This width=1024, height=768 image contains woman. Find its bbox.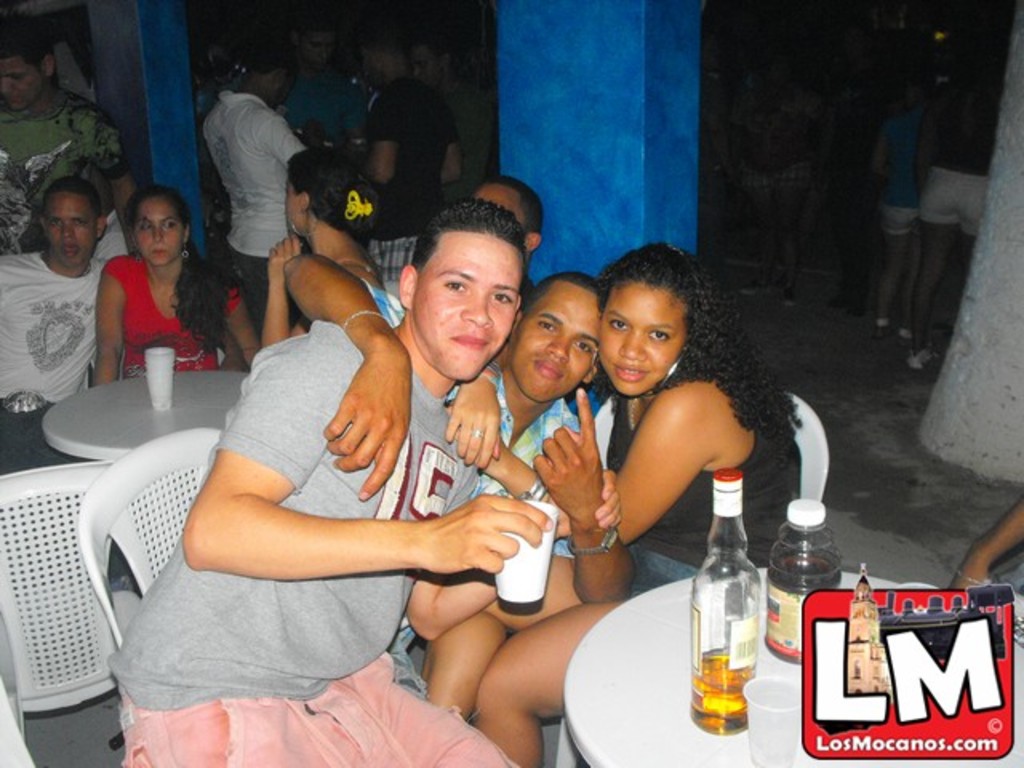
(261, 146, 389, 344).
